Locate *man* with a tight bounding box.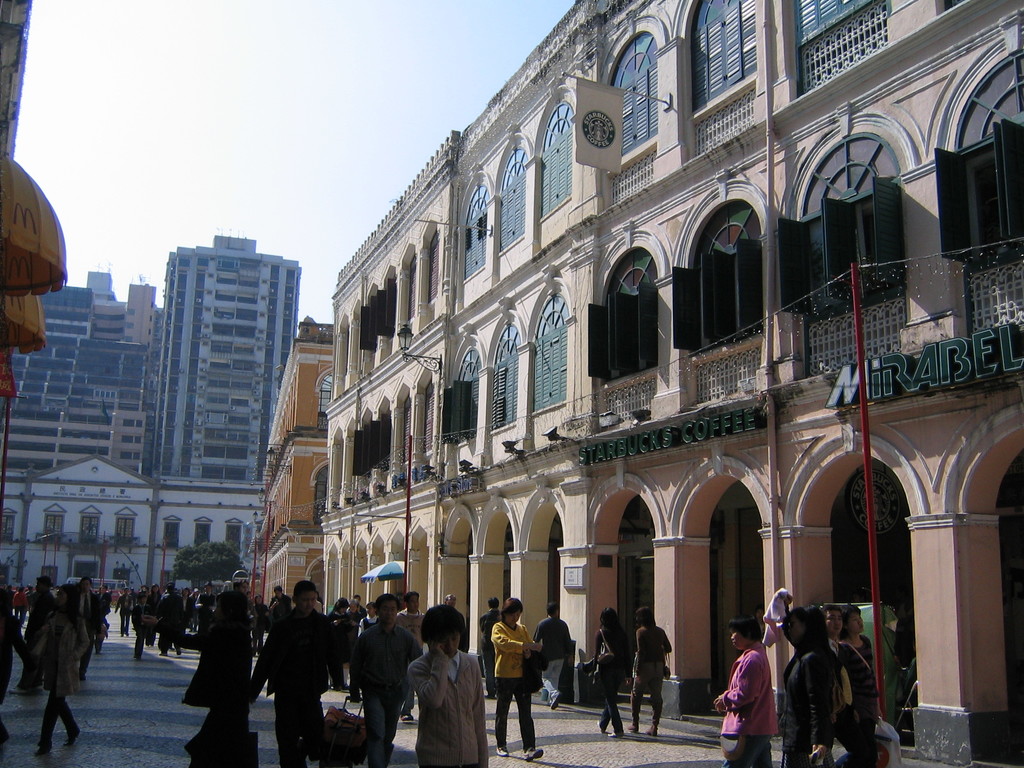
BBox(249, 578, 348, 767).
